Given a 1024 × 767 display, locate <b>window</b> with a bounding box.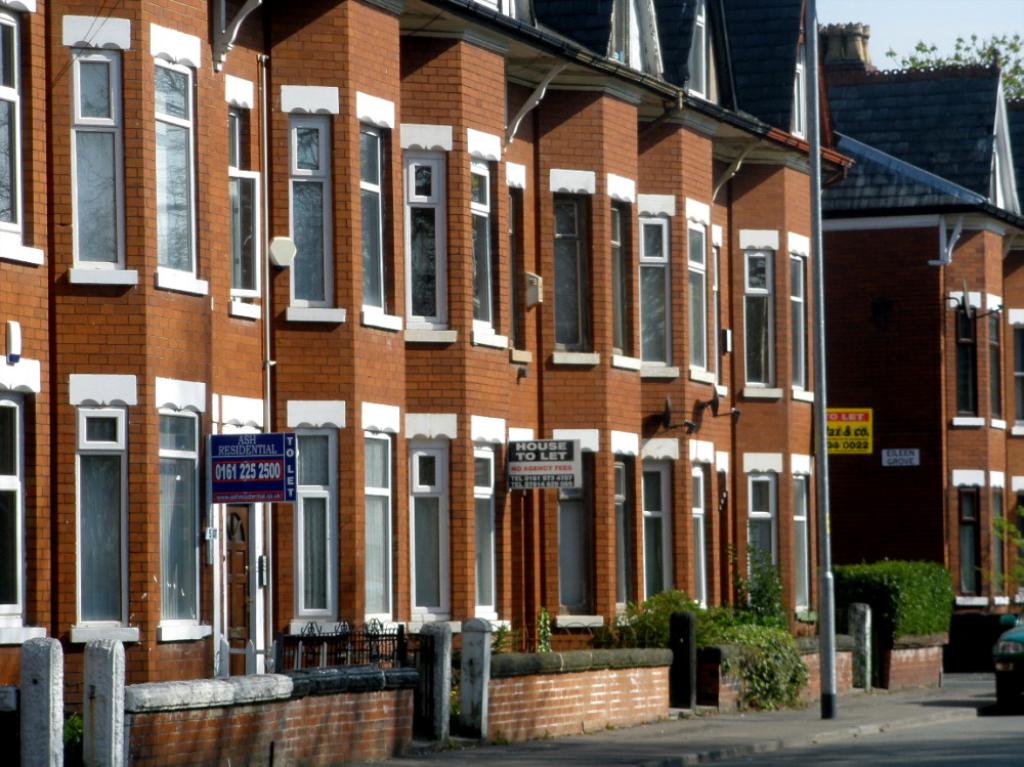
Located: BBox(957, 306, 981, 418).
